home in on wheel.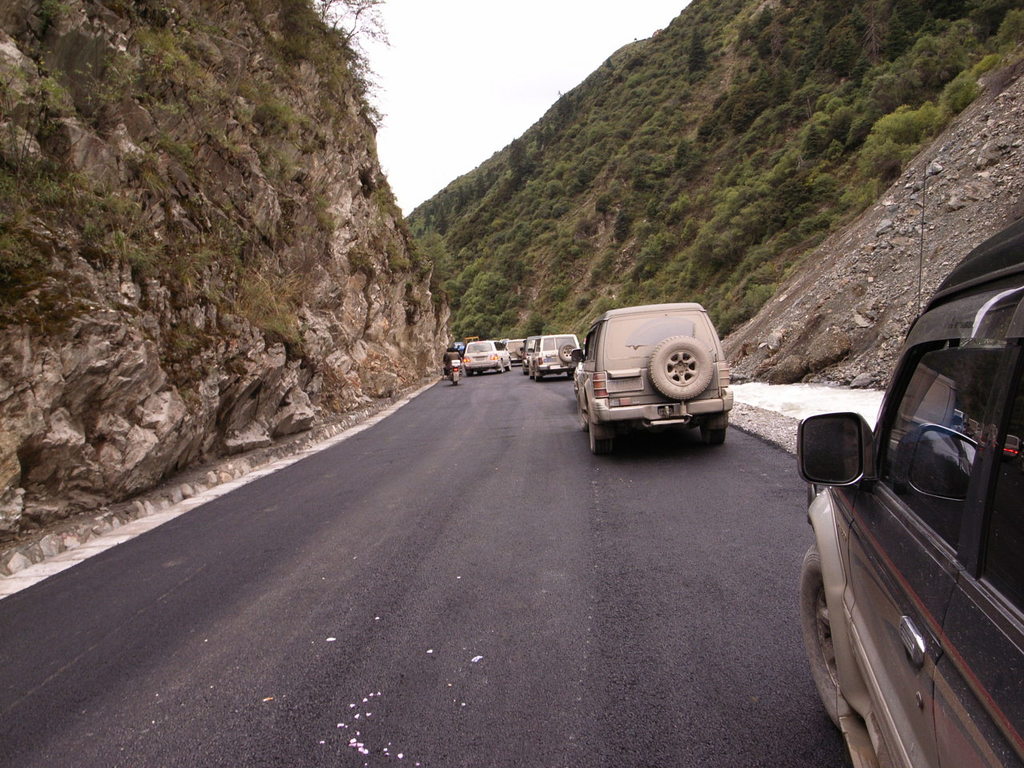
Homed in at <box>650,334,717,402</box>.
